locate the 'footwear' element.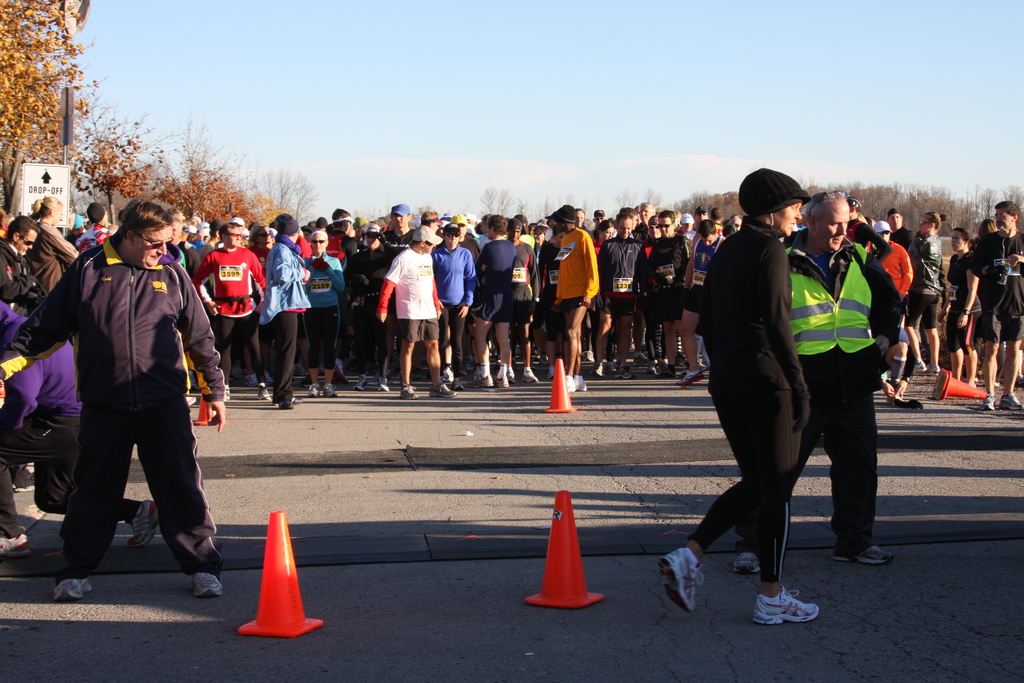
Element bbox: box(547, 367, 554, 382).
